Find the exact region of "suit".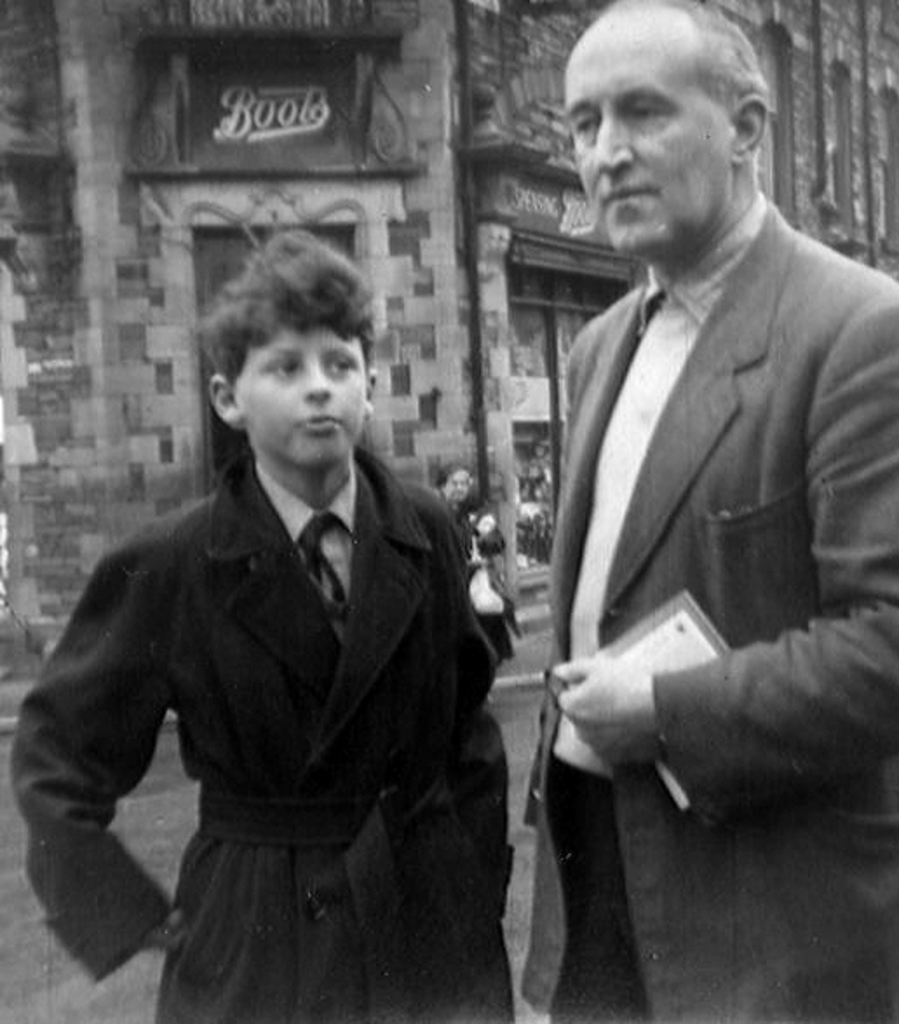
Exact region: 490, 84, 868, 963.
